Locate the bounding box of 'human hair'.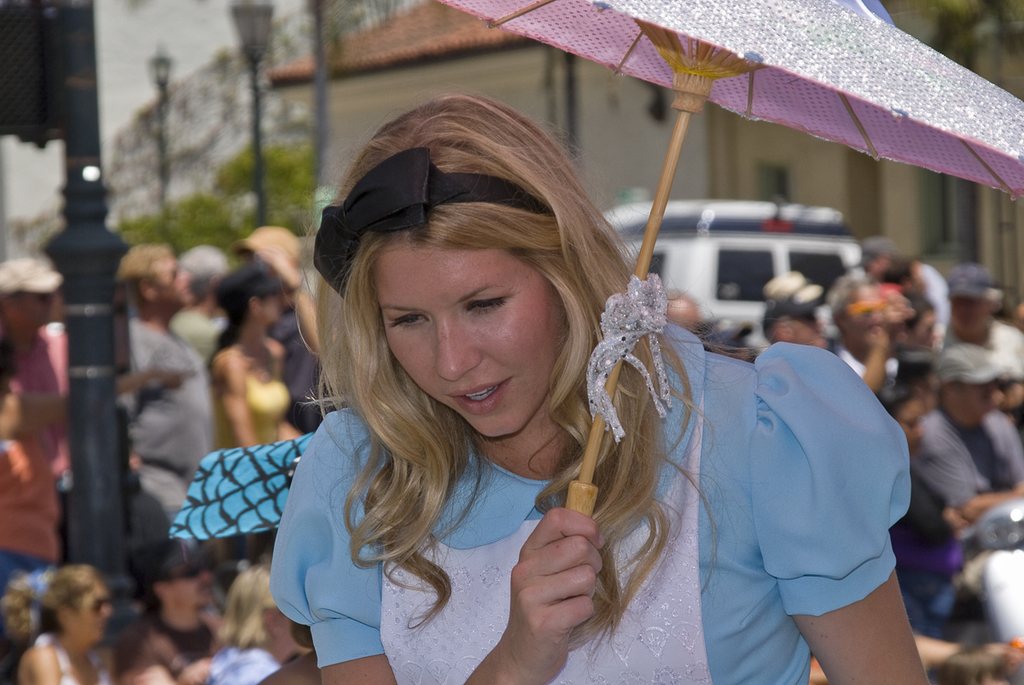
Bounding box: [879, 255, 922, 282].
